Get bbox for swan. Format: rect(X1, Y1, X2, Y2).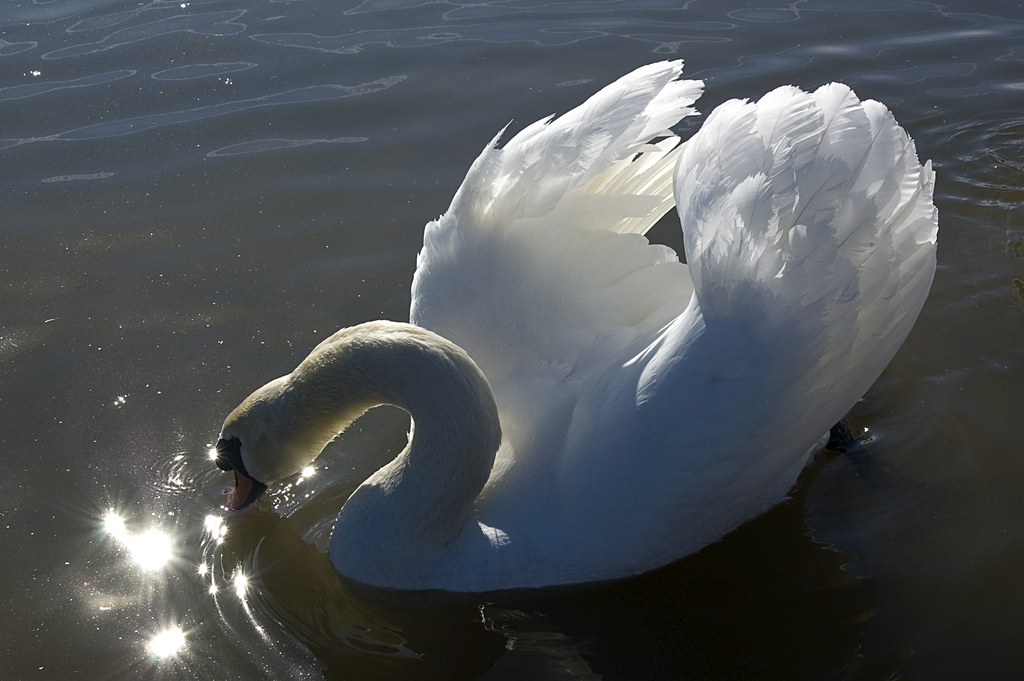
rect(207, 54, 938, 595).
